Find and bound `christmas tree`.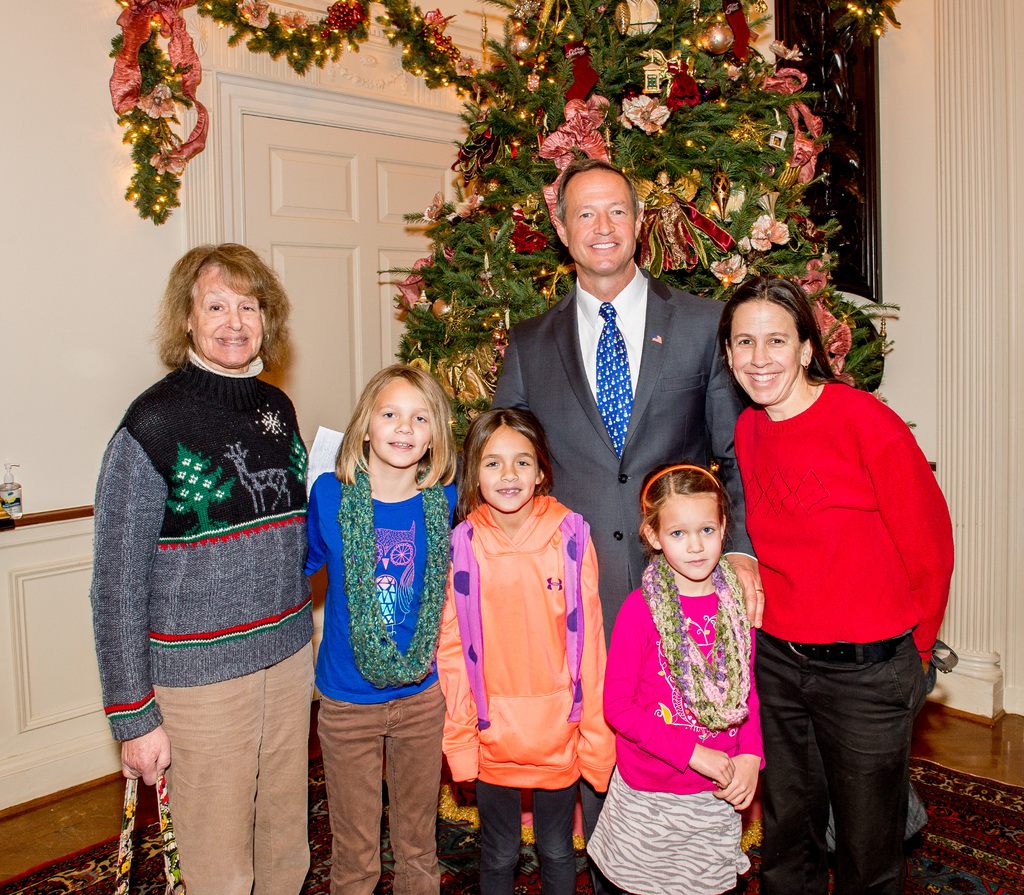
Bound: 395 0 711 516.
